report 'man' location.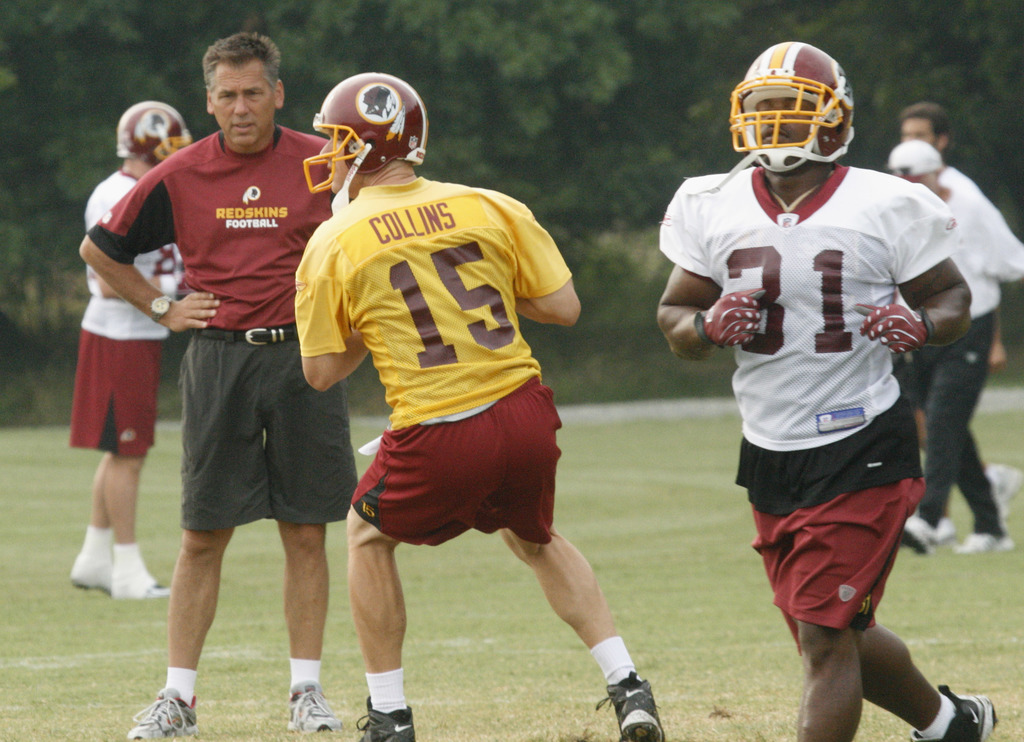
Report: (292,69,666,741).
